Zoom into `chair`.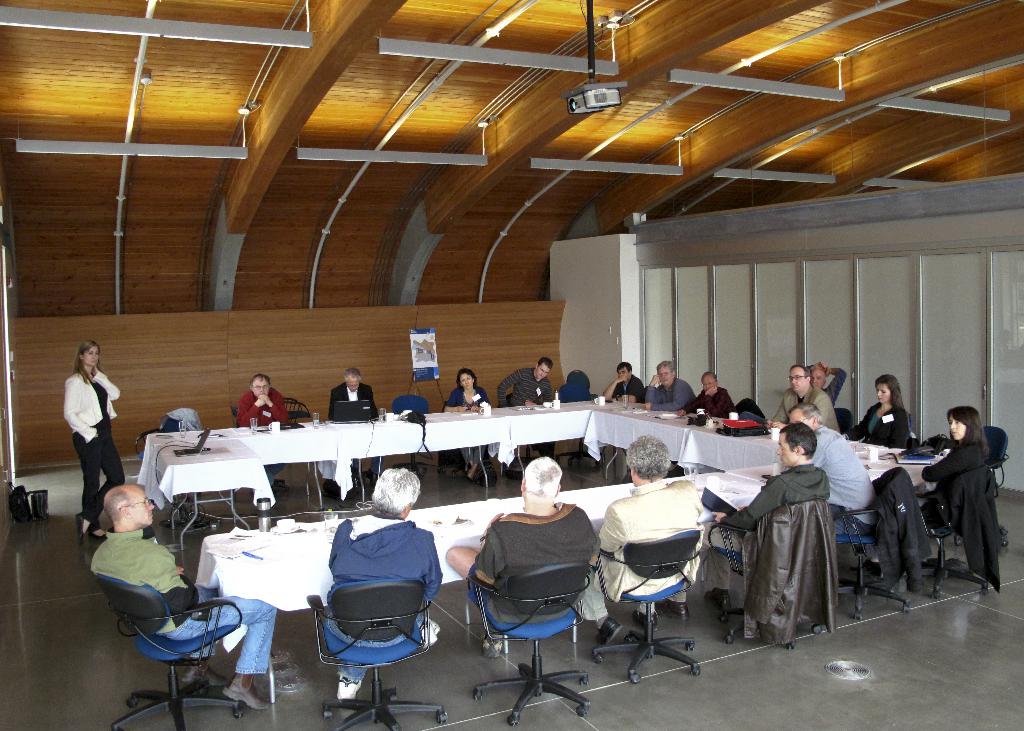
Zoom target: select_region(905, 412, 916, 449).
